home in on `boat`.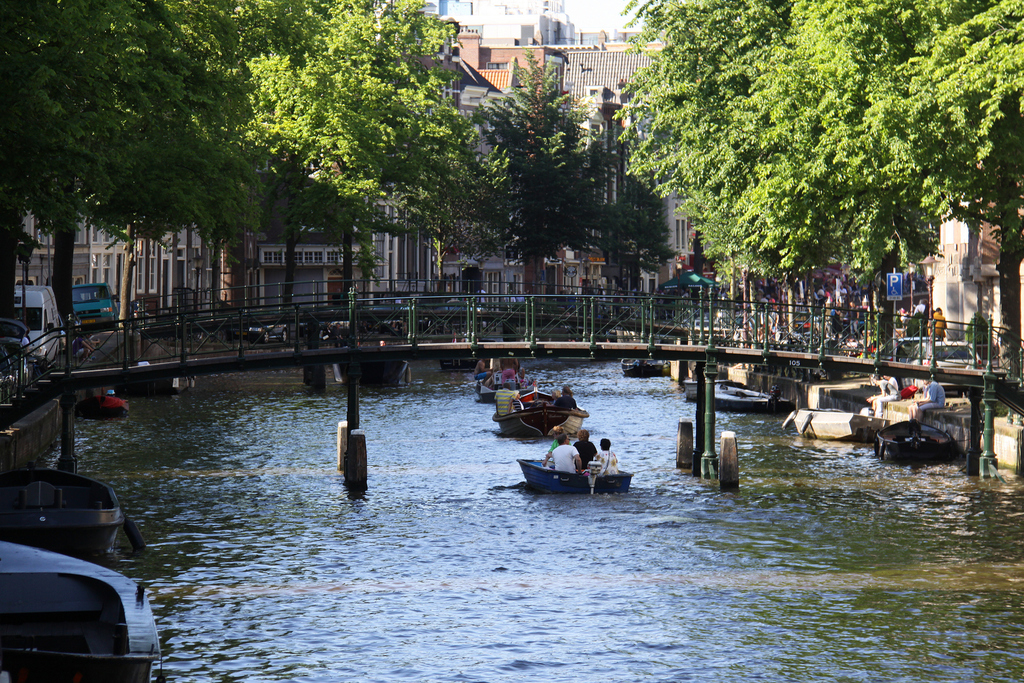
Homed in at x1=872, y1=414, x2=961, y2=467.
